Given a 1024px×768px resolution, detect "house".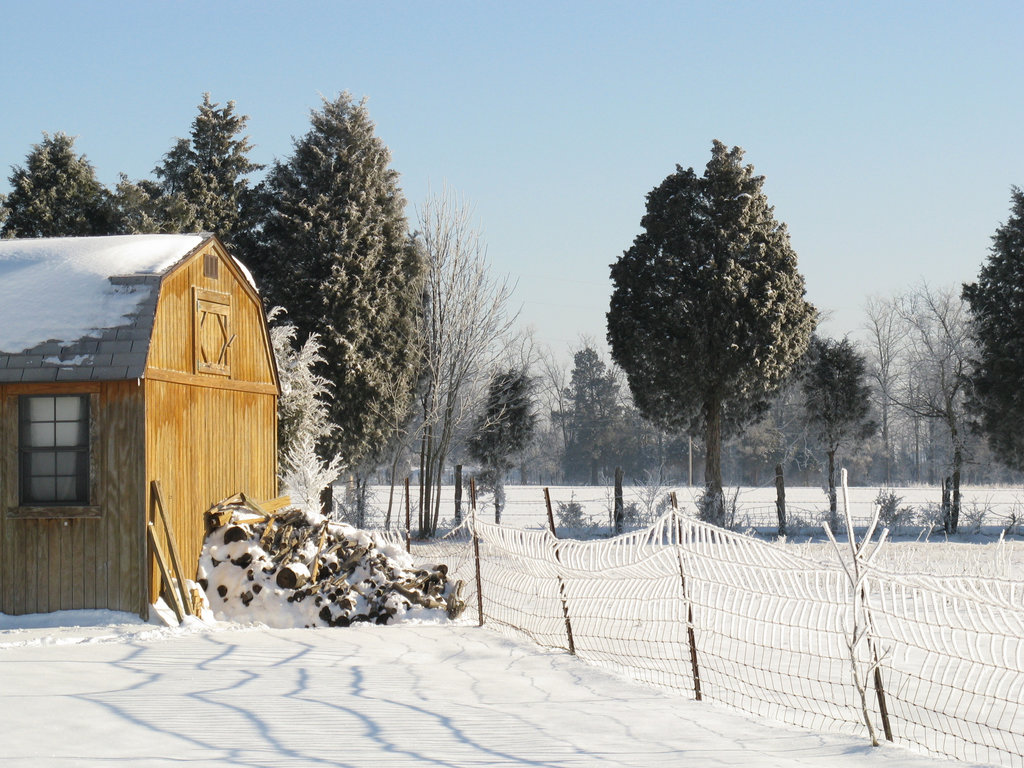
14:189:298:625.
